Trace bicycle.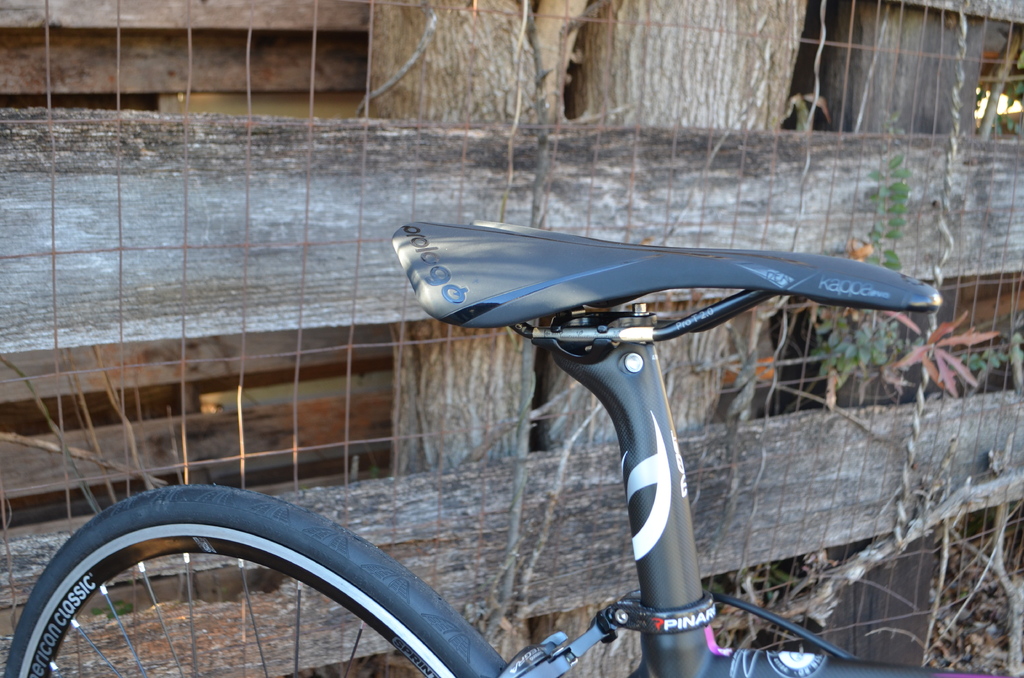
Traced to bbox=[88, 188, 1023, 677].
